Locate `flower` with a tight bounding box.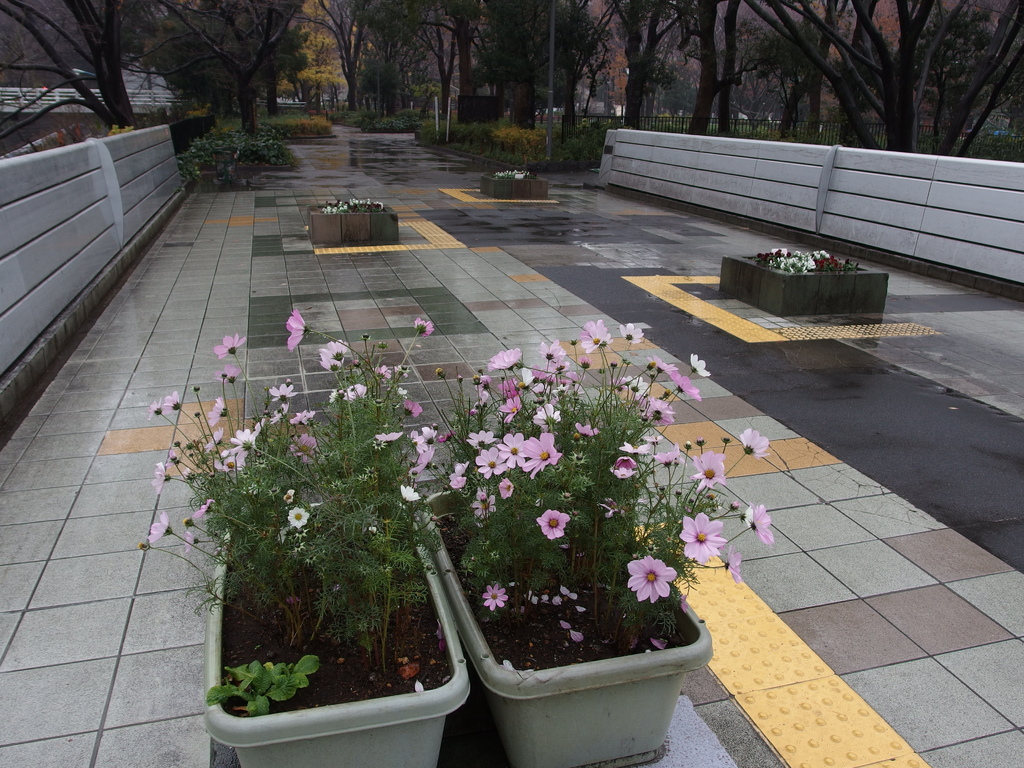
BBox(753, 499, 772, 542).
